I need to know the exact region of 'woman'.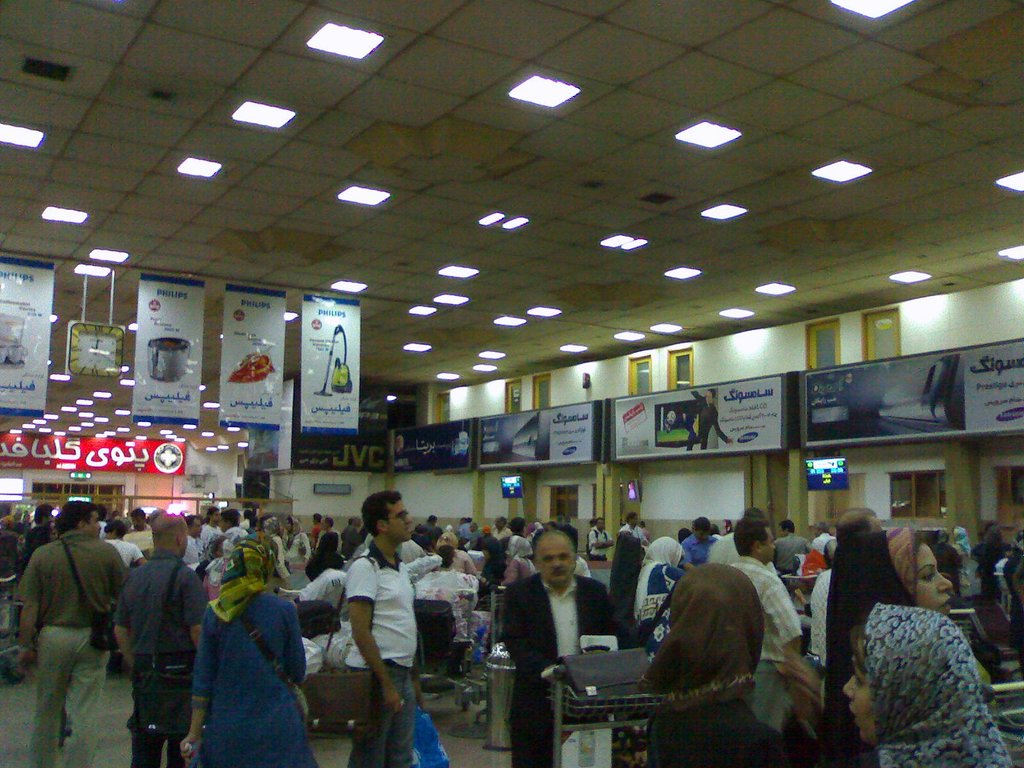
Region: <region>473, 540, 504, 596</region>.
